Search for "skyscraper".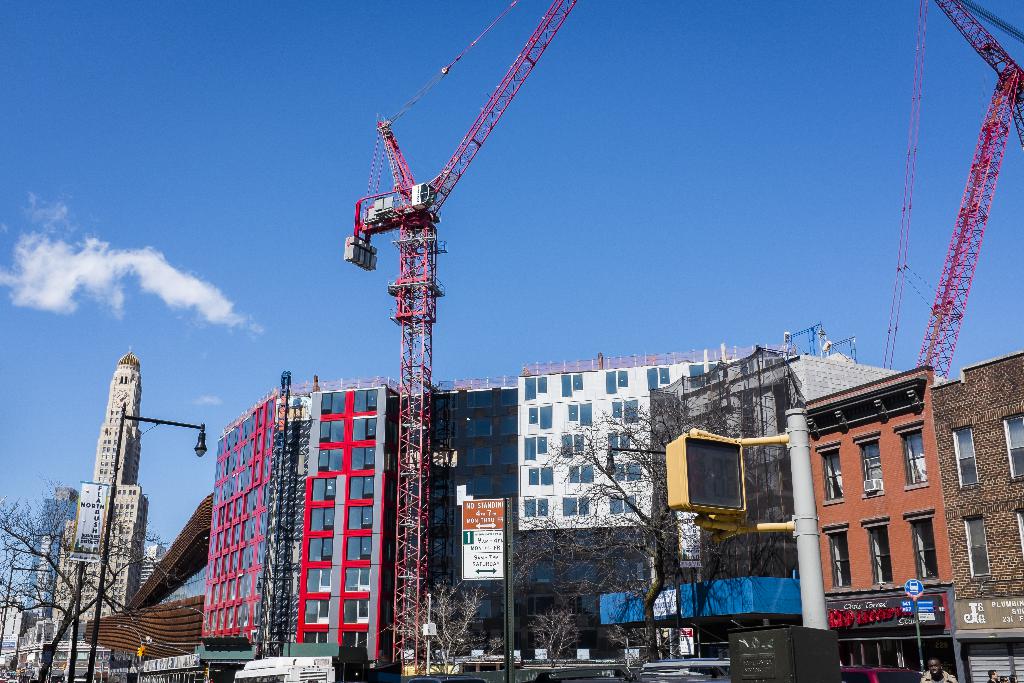
Found at {"x1": 45, "y1": 340, "x2": 166, "y2": 682}.
